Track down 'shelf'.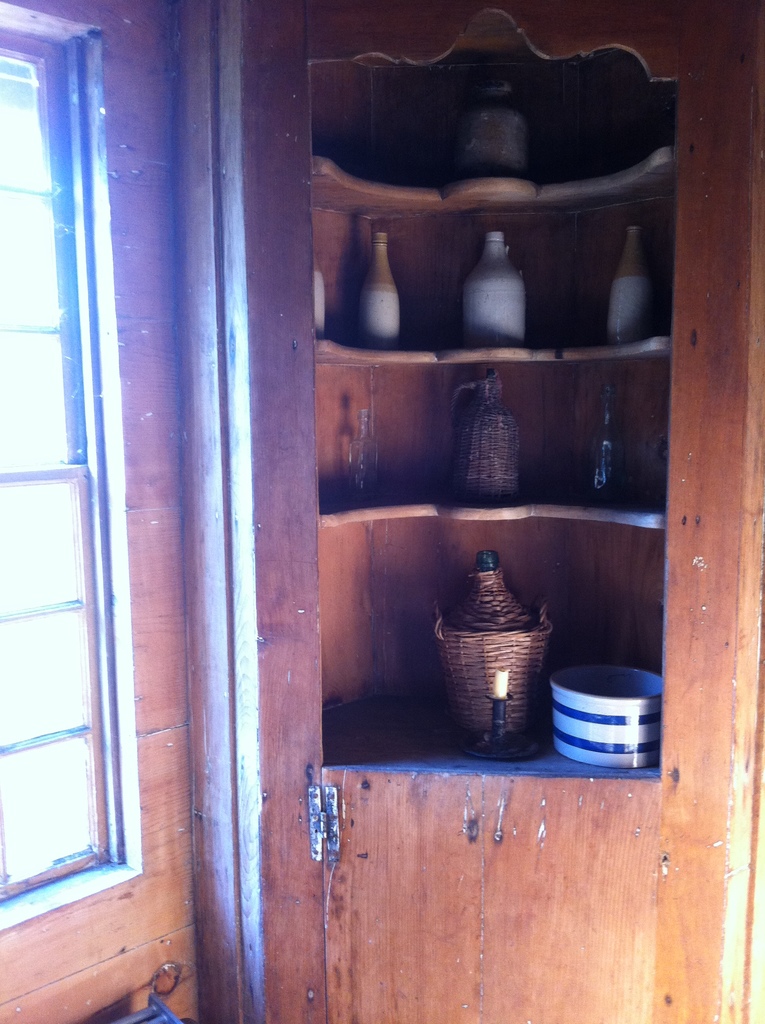
Tracked to <bbox>168, 29, 716, 960</bbox>.
